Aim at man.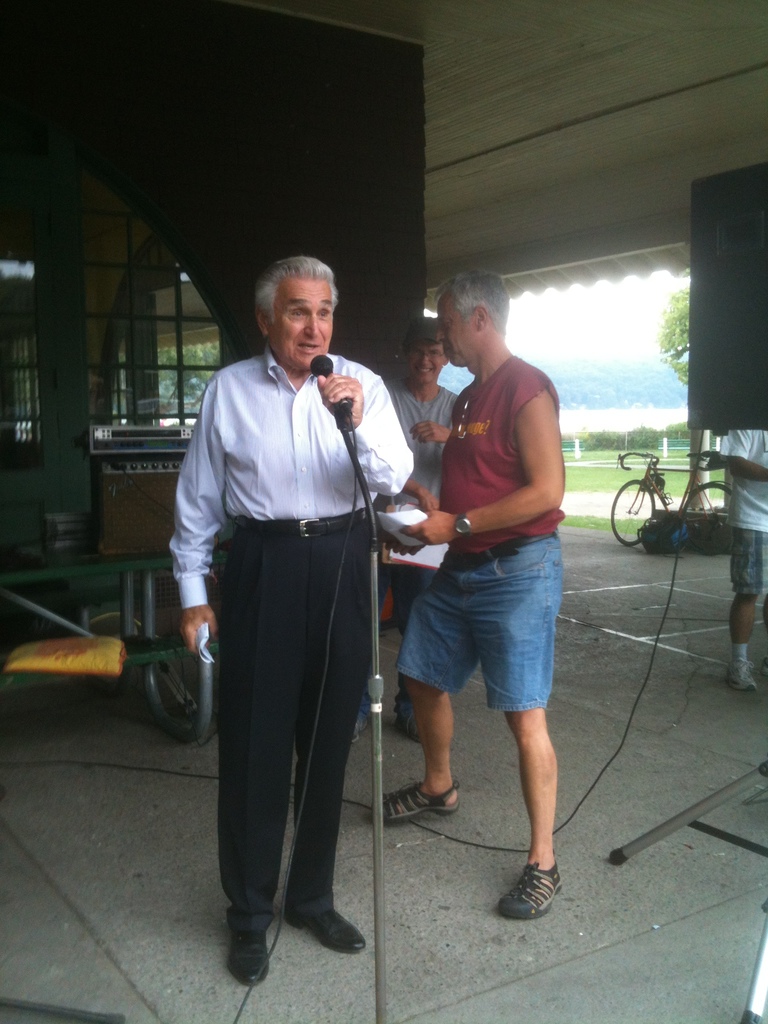
Aimed at [x1=168, y1=245, x2=409, y2=1000].
